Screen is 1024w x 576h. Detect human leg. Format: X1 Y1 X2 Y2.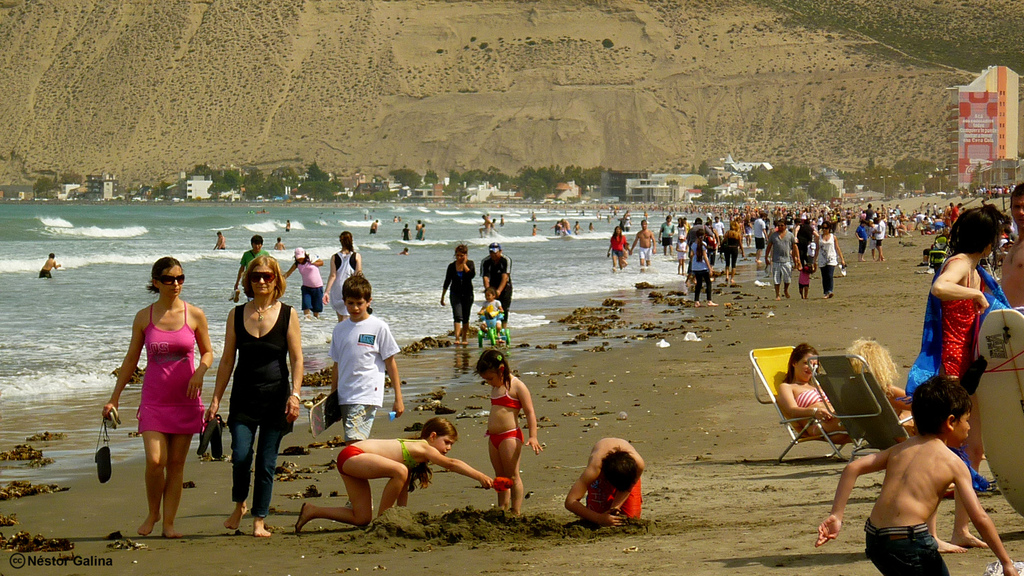
453 305 460 346.
